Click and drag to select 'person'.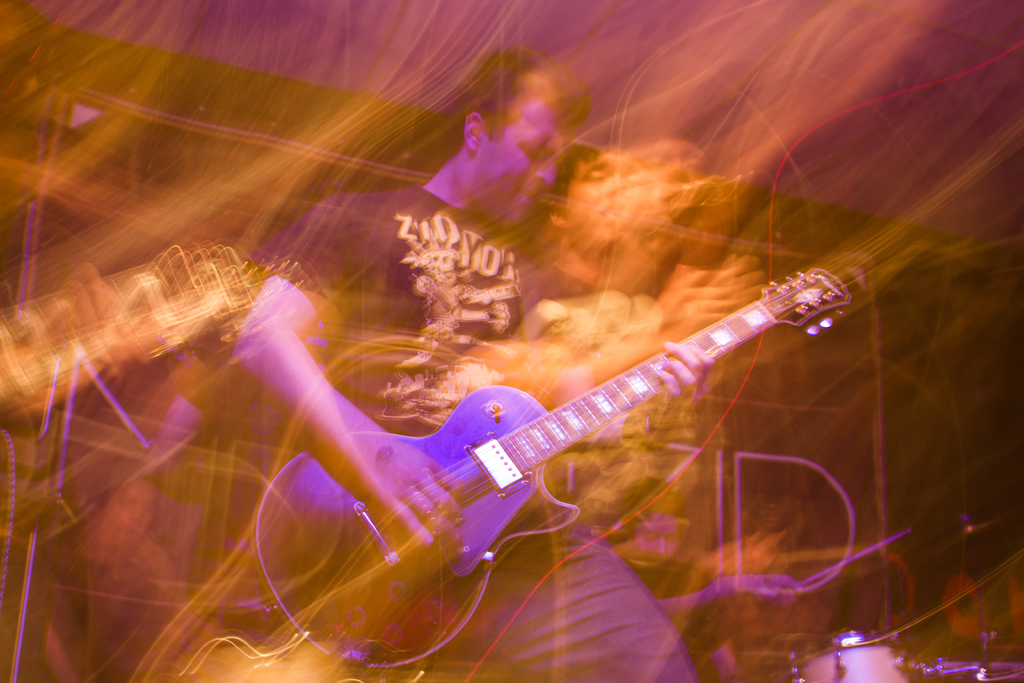
Selection: [129,45,730,682].
